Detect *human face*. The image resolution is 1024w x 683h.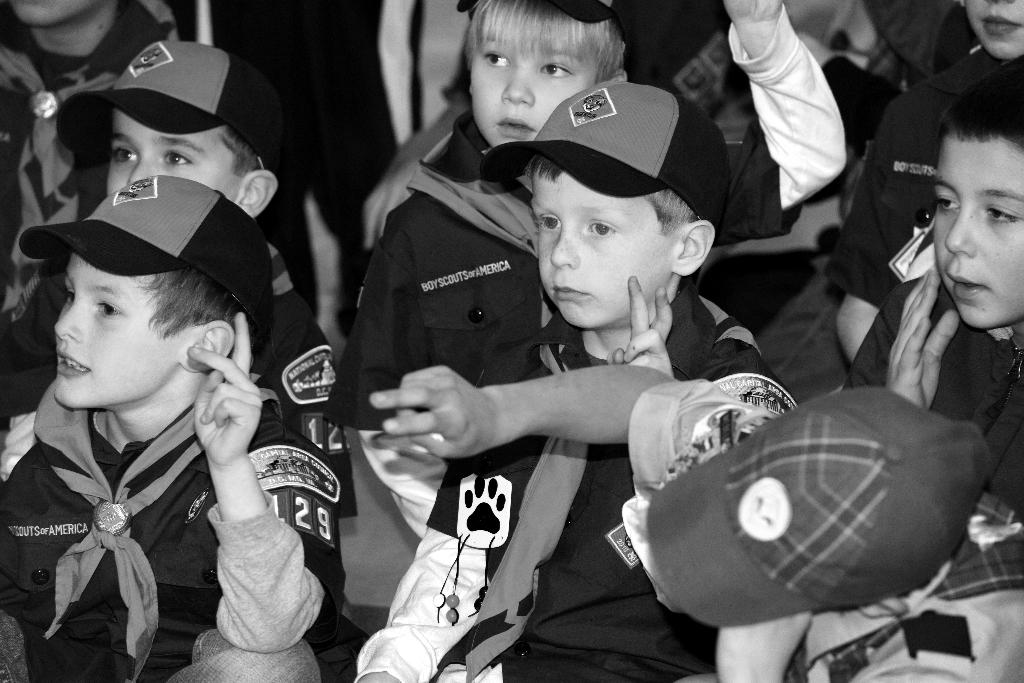
{"x1": 53, "y1": 247, "x2": 182, "y2": 404}.
